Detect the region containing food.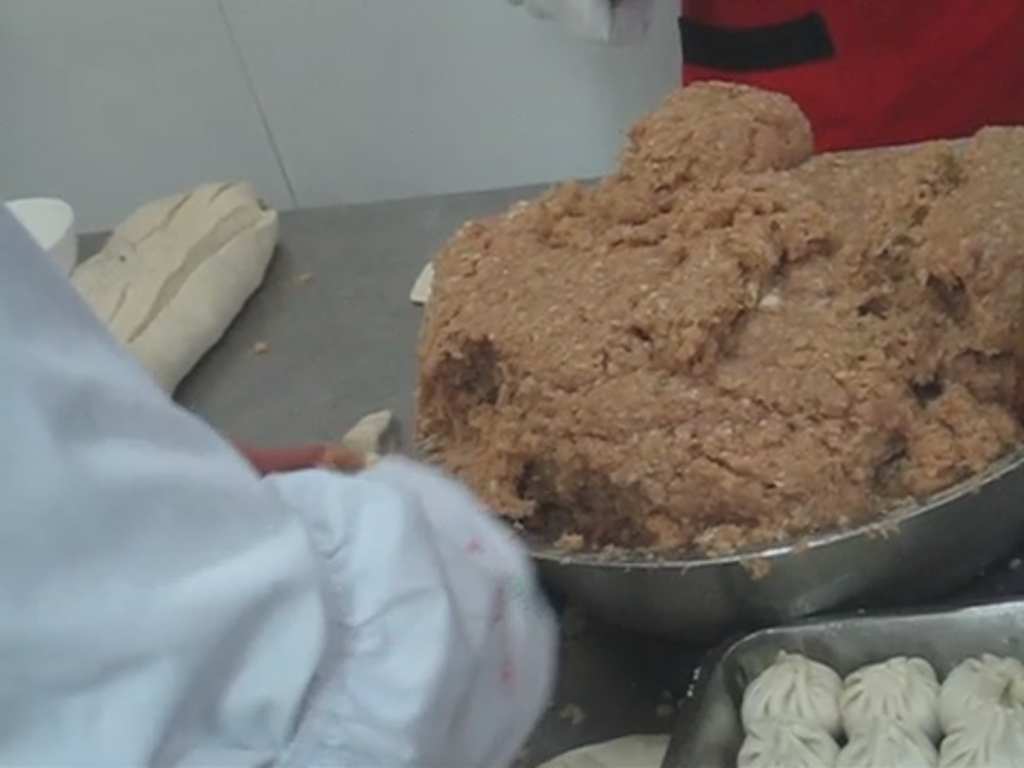
l=930, t=700, r=1022, b=766.
